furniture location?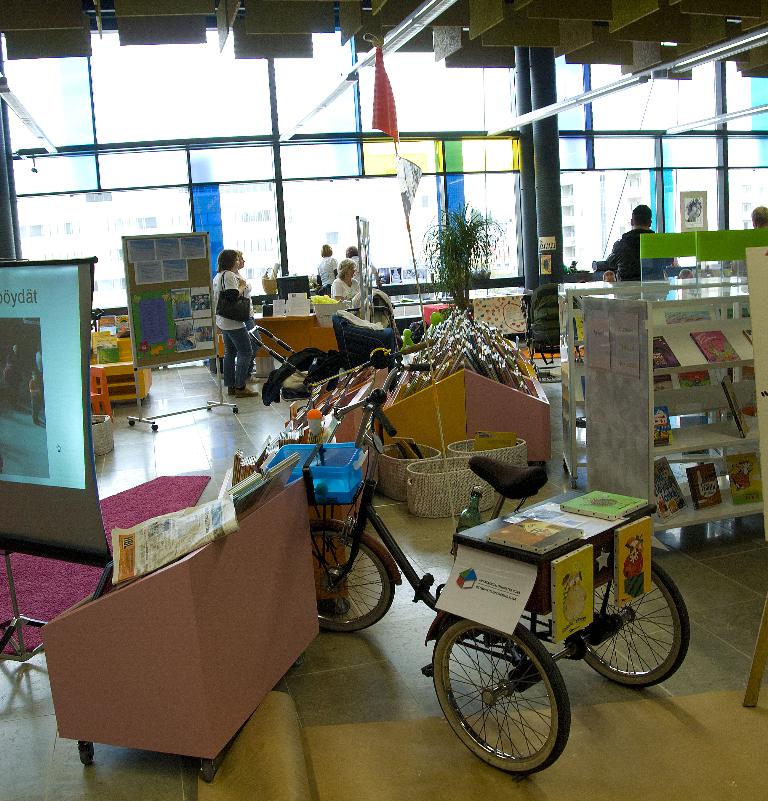
{"left": 372, "top": 437, "right": 445, "bottom": 504}
